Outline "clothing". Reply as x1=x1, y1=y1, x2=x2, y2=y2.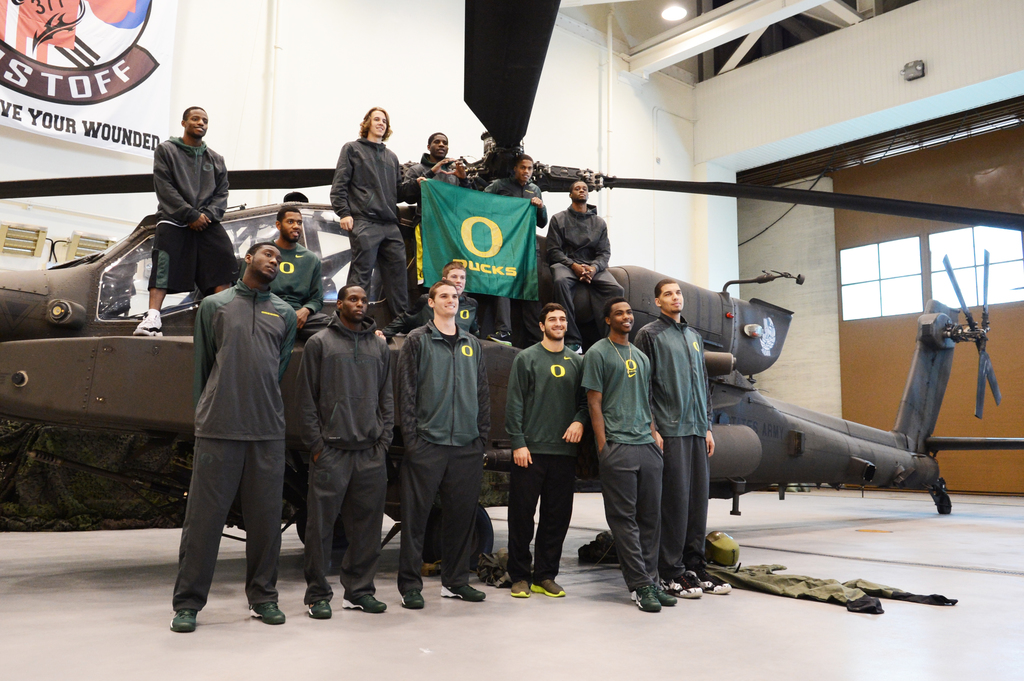
x1=155, y1=133, x2=231, y2=291.
